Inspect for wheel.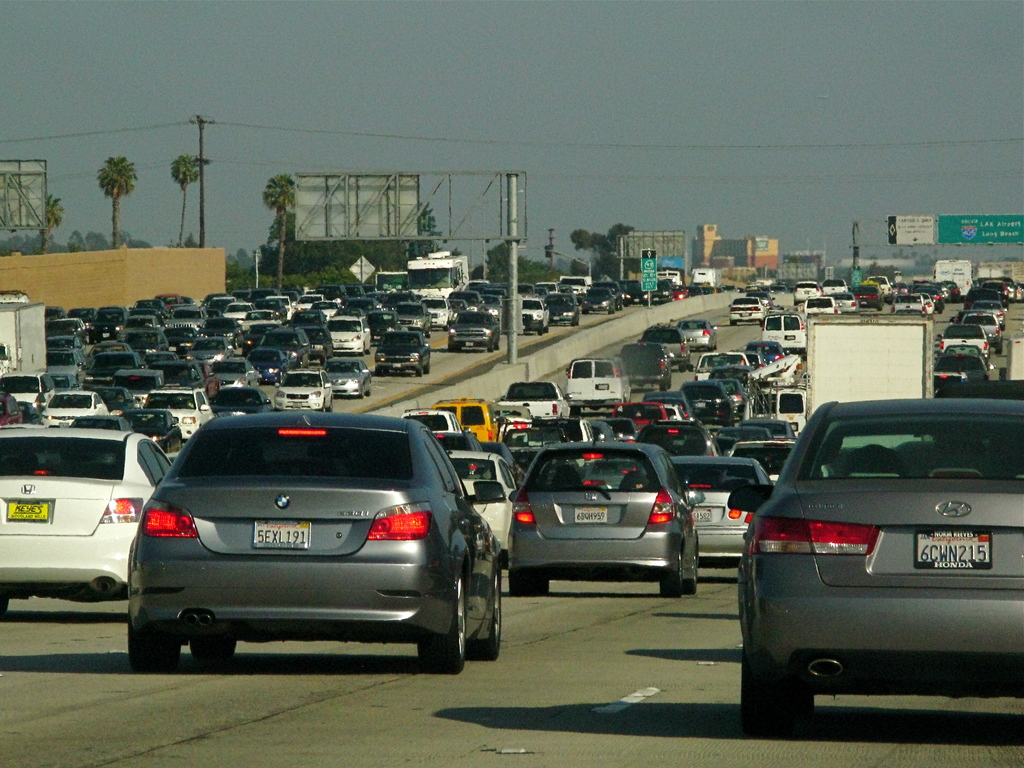
Inspection: bbox=[732, 322, 738, 327].
